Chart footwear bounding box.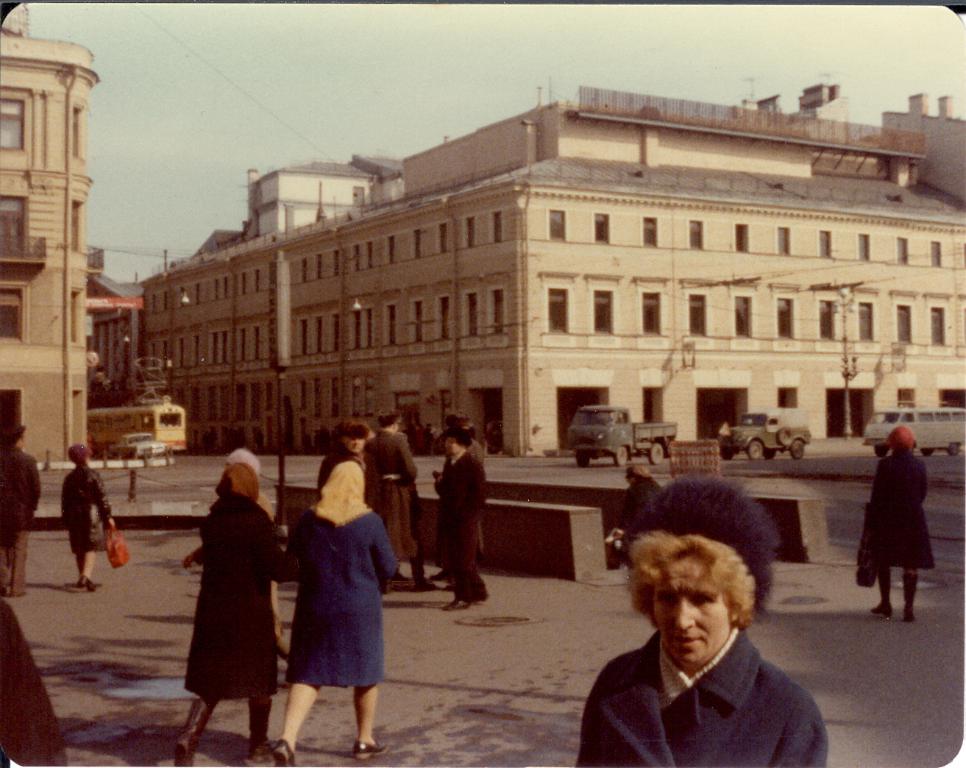
Charted: Rect(868, 566, 893, 617).
